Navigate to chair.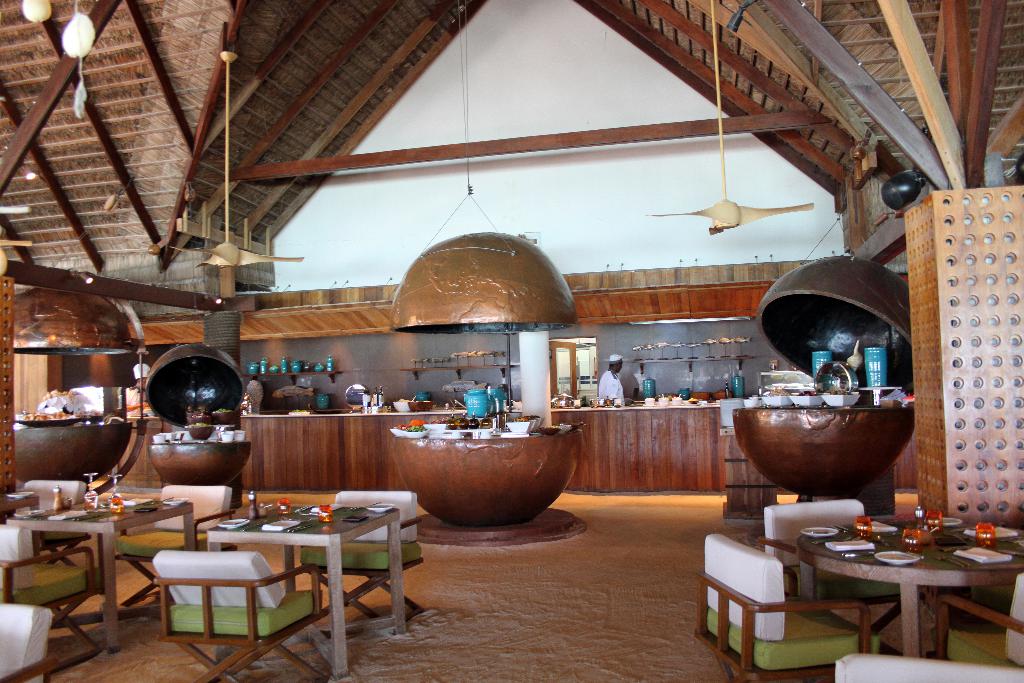
Navigation target: <bbox>0, 516, 134, 677</bbox>.
